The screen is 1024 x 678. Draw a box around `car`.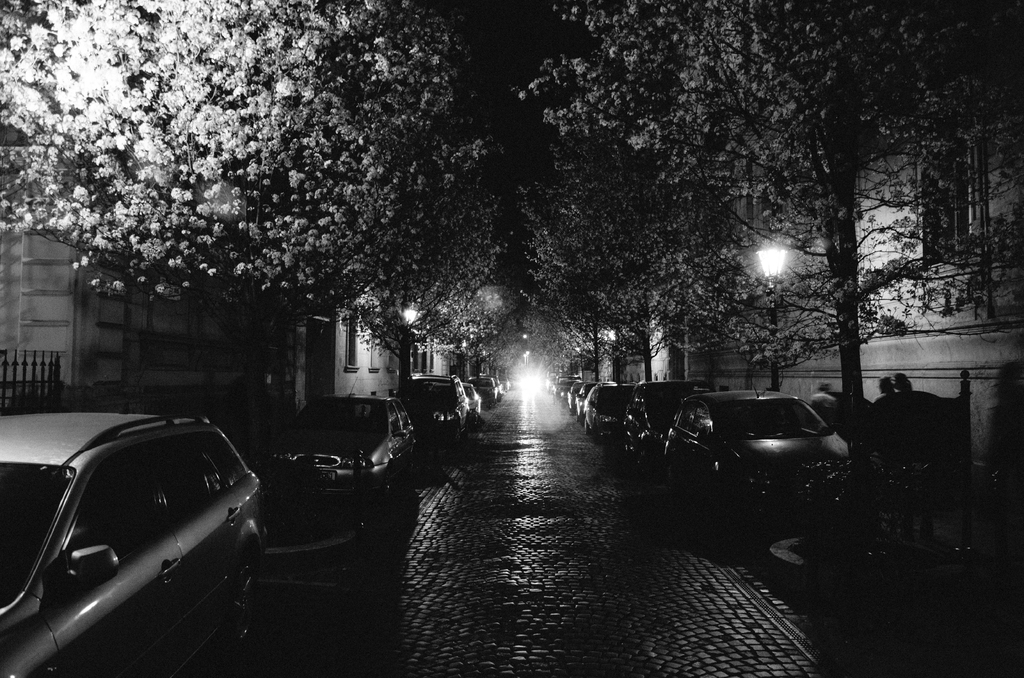
(x1=568, y1=376, x2=586, y2=413).
